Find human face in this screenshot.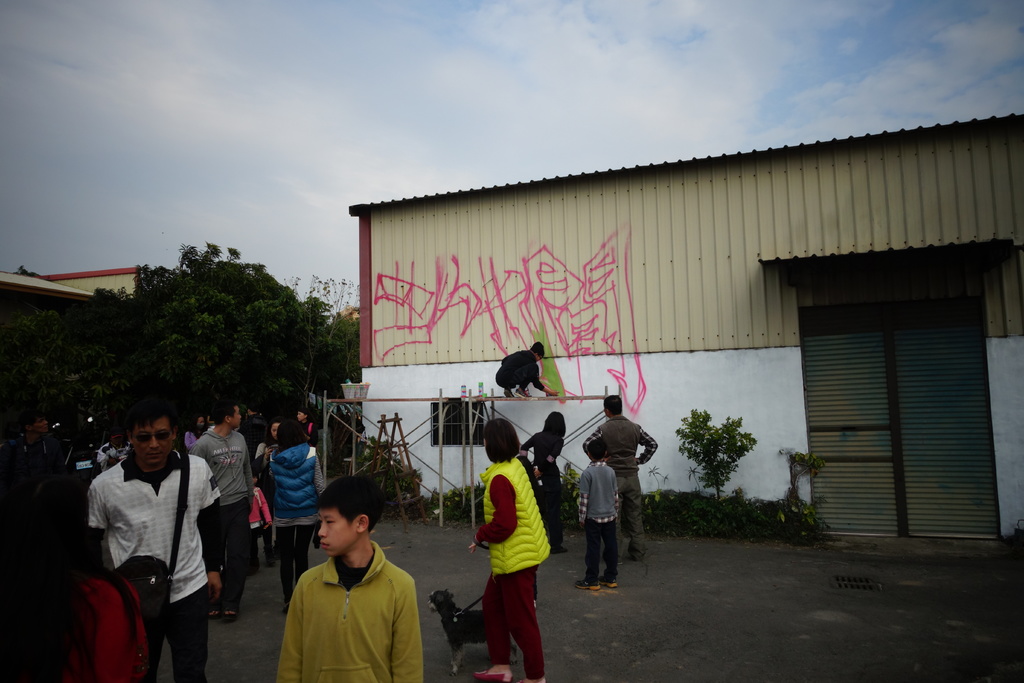
The bounding box for human face is BBox(296, 408, 307, 421).
